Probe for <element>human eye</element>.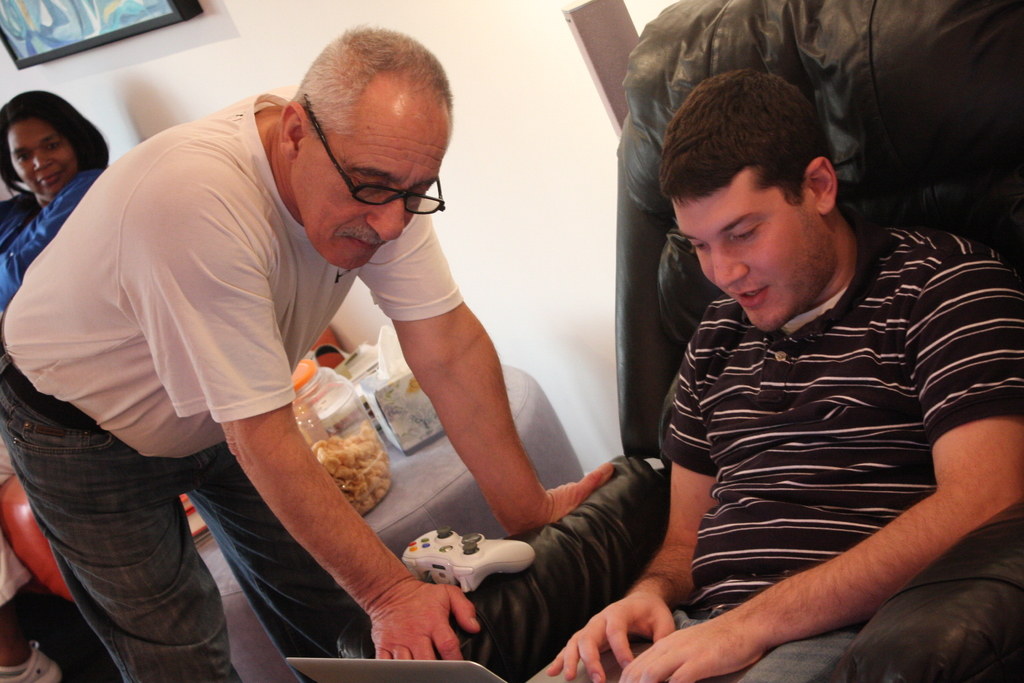
Probe result: [x1=403, y1=182, x2=430, y2=210].
